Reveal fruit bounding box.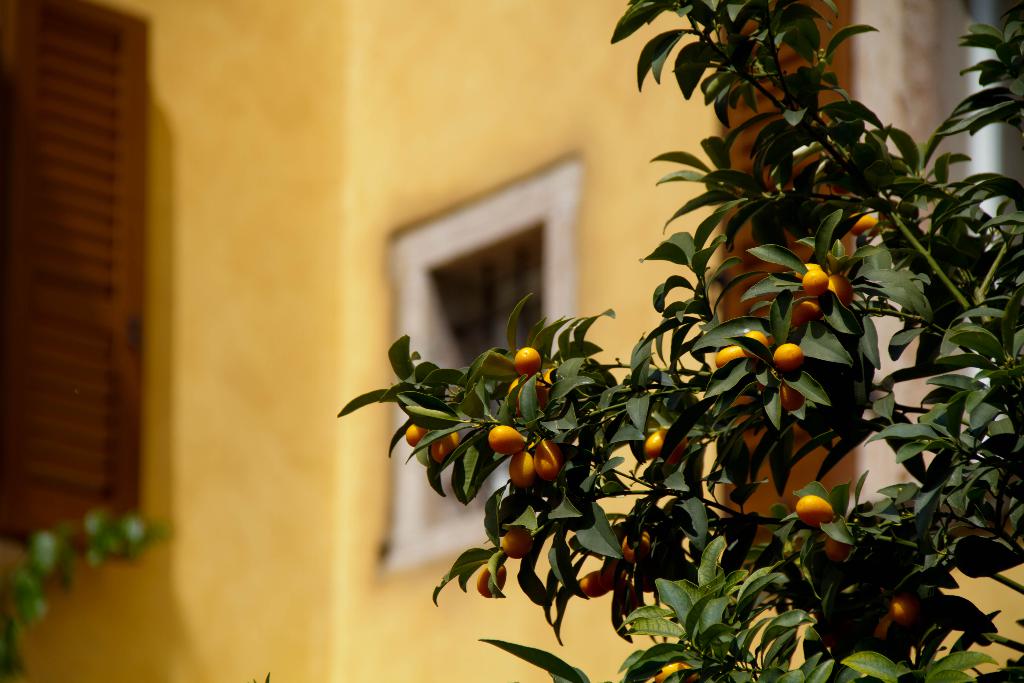
Revealed: (508, 375, 563, 411).
